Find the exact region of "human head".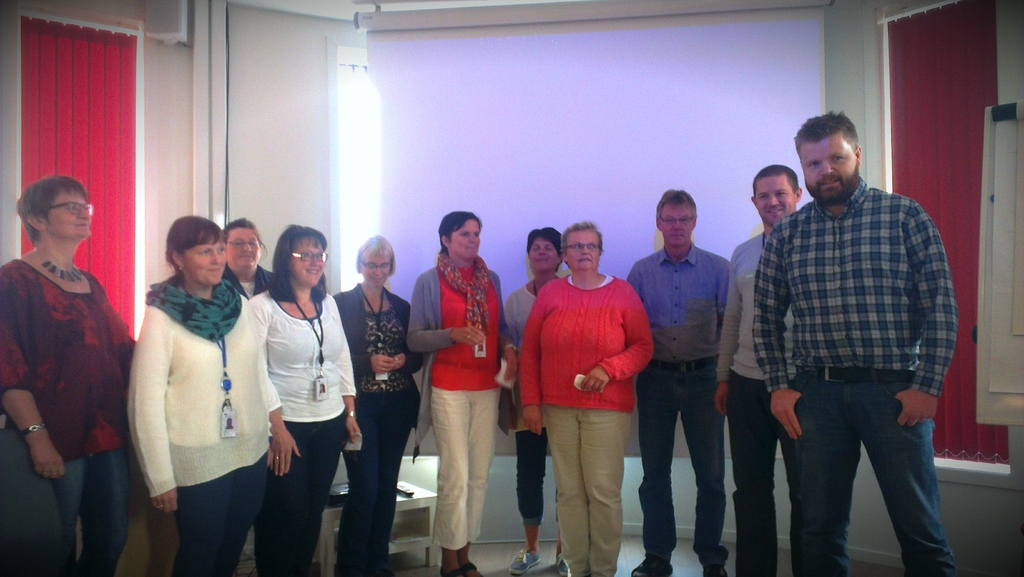
Exact region: 796,113,861,204.
